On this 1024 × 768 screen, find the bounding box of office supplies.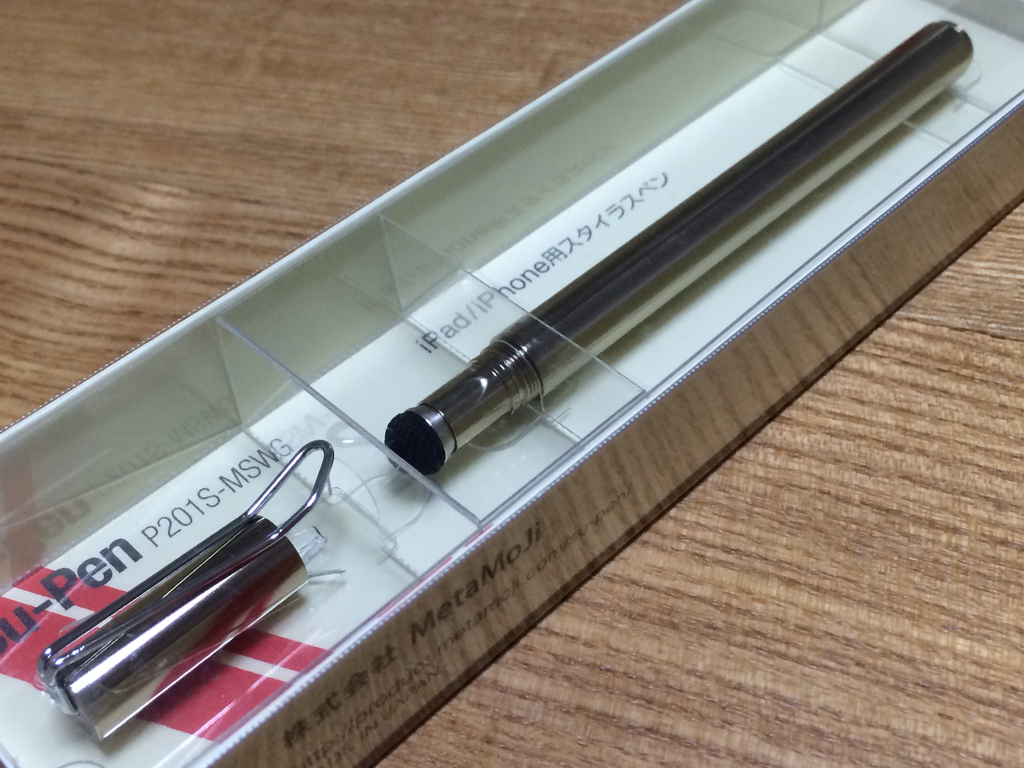
Bounding box: [x1=36, y1=46, x2=968, y2=691].
